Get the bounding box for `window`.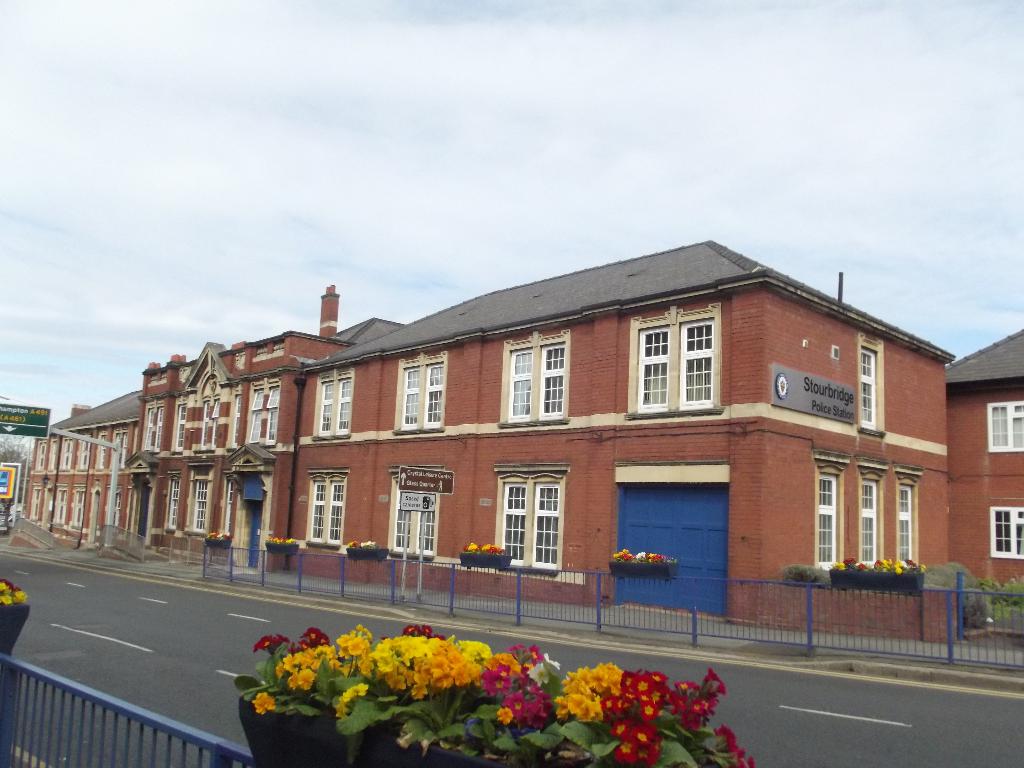
crop(36, 440, 47, 468).
